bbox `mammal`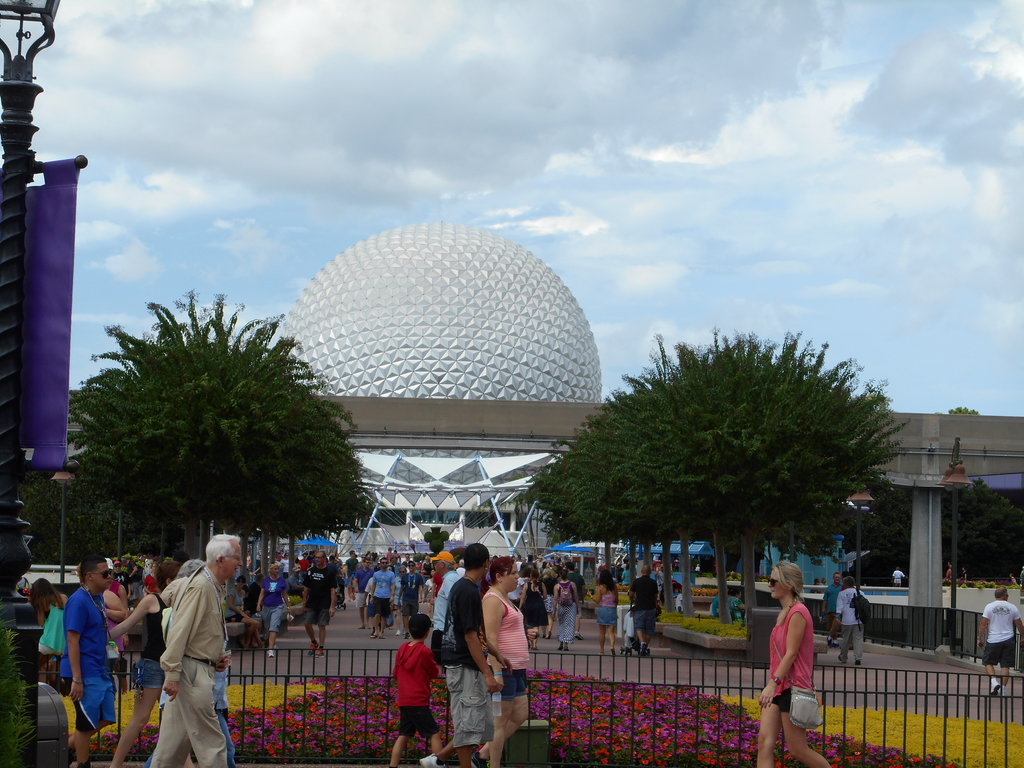
1009 573 1016 583
